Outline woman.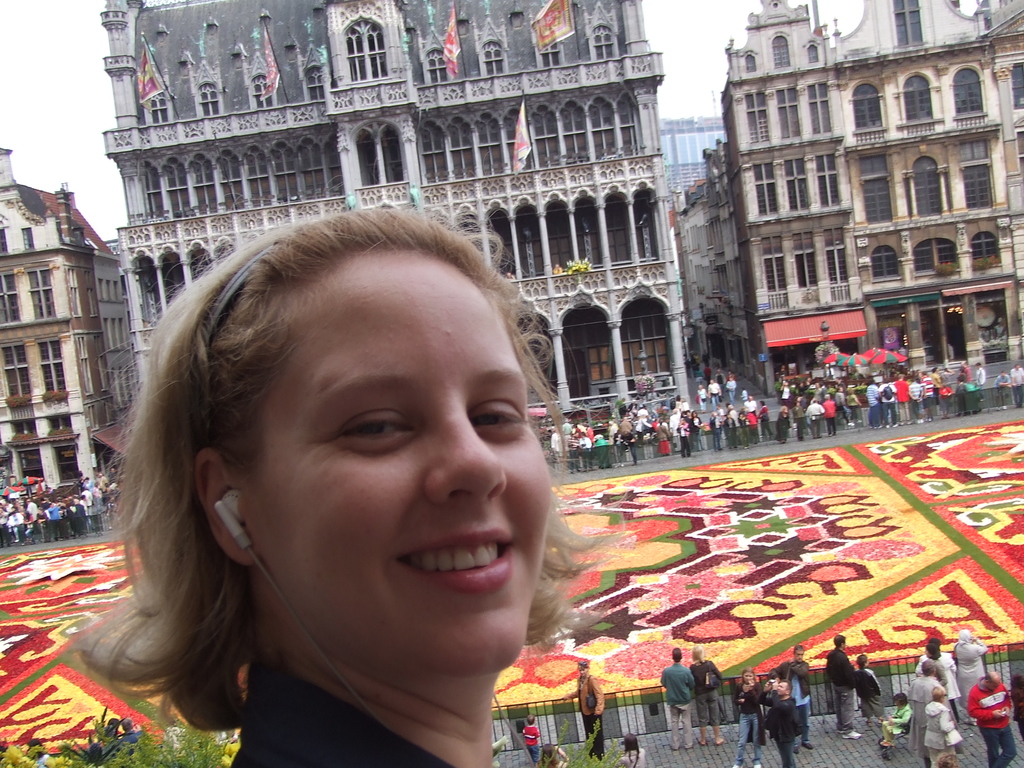
Outline: 69, 212, 644, 760.
